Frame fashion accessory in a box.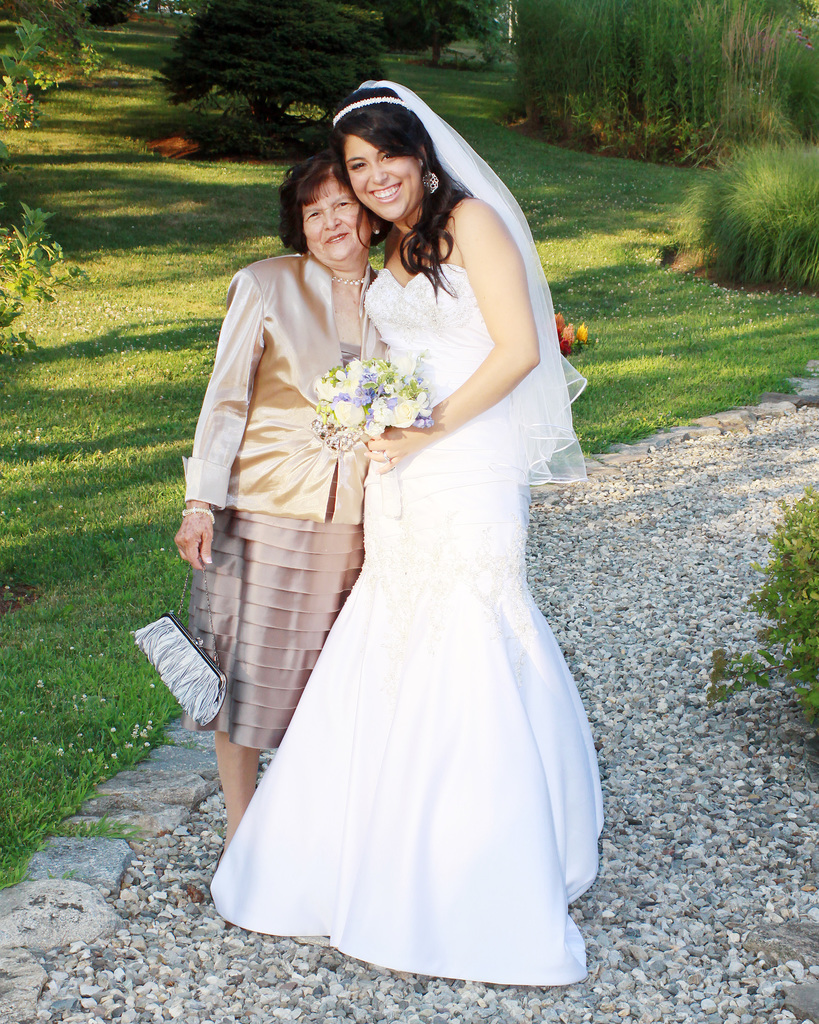
(x1=333, y1=282, x2=366, y2=285).
